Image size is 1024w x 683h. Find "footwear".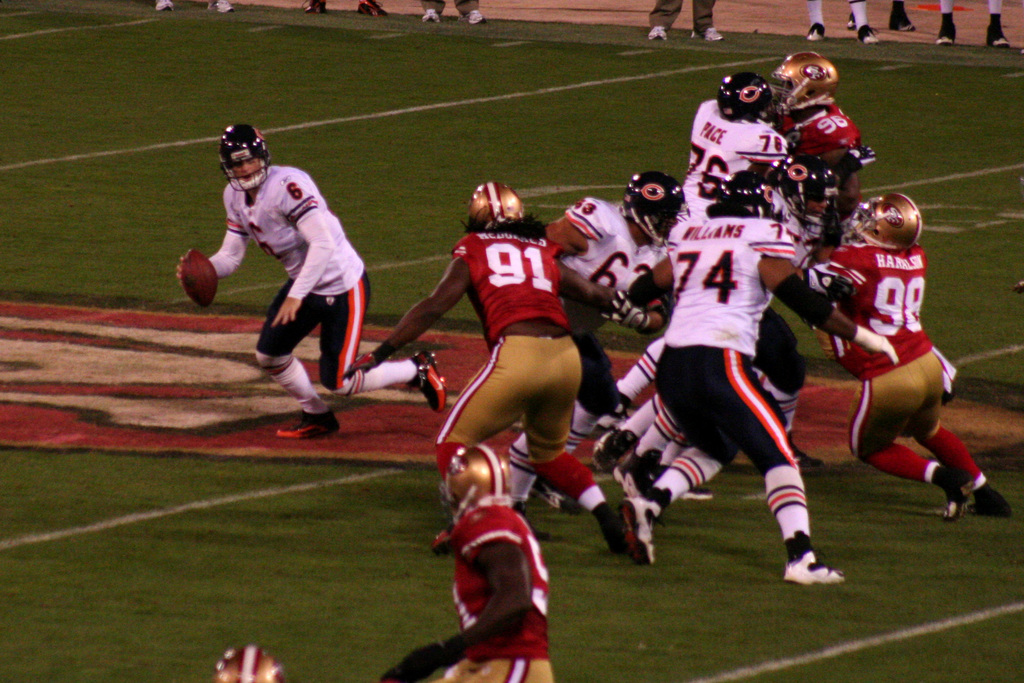
{"x1": 358, "y1": 0, "x2": 383, "y2": 17}.
